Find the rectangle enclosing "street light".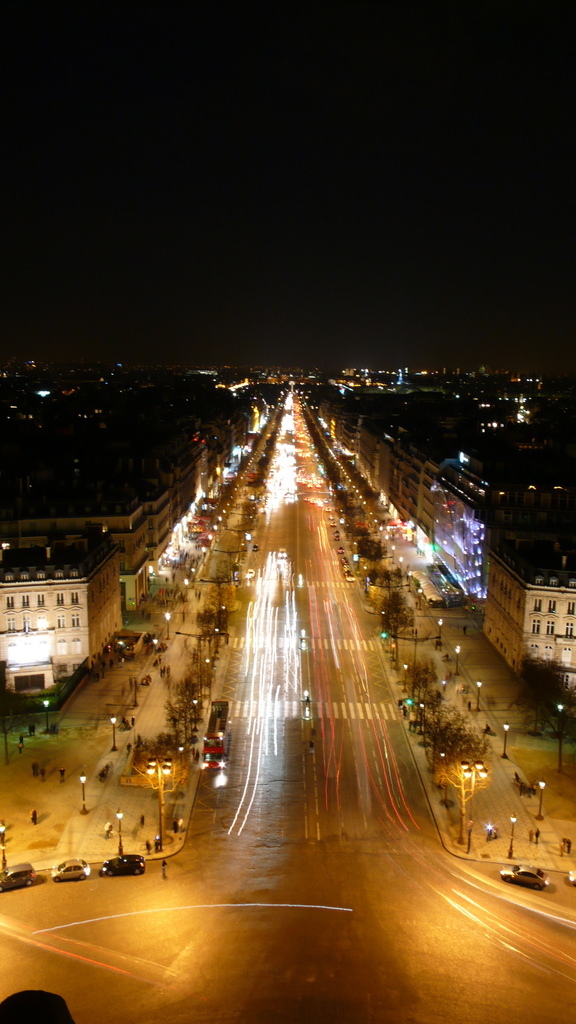
438 617 444 645.
